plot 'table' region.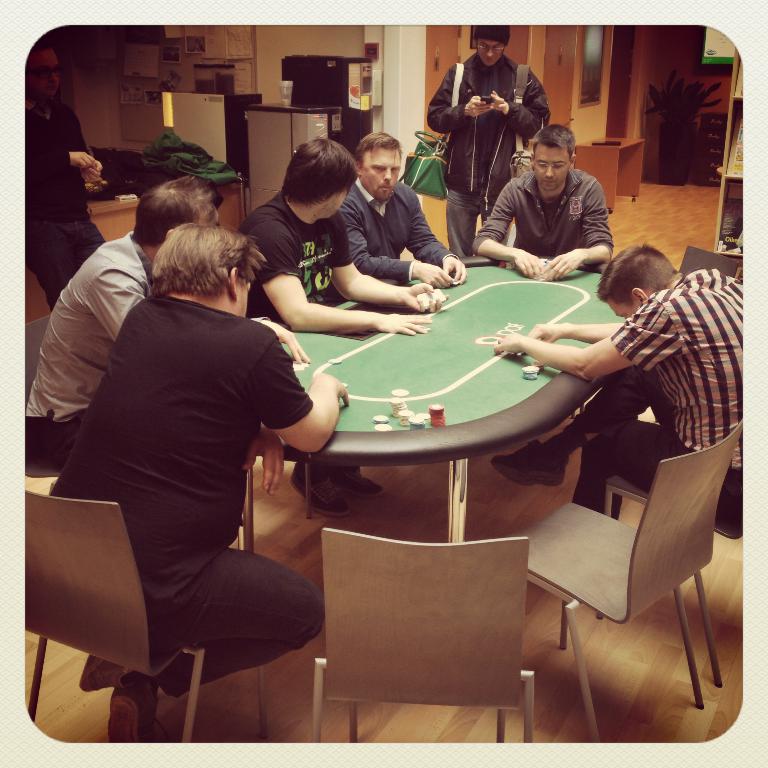
Plotted at {"x1": 168, "y1": 89, "x2": 268, "y2": 173}.
